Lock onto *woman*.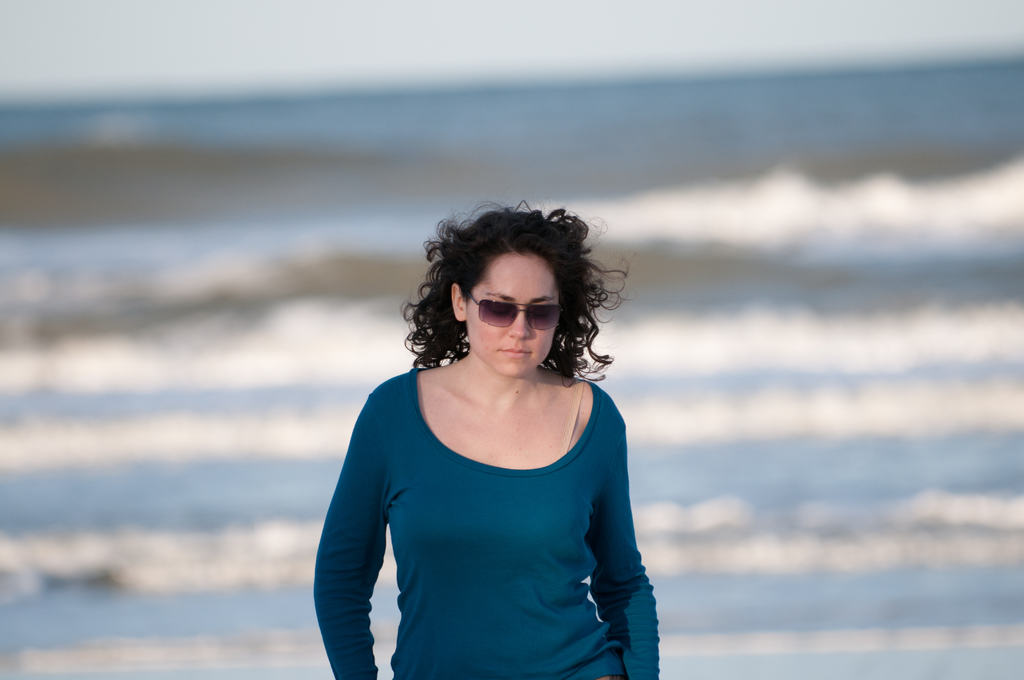
Locked: {"left": 311, "top": 197, "right": 665, "bottom": 679}.
